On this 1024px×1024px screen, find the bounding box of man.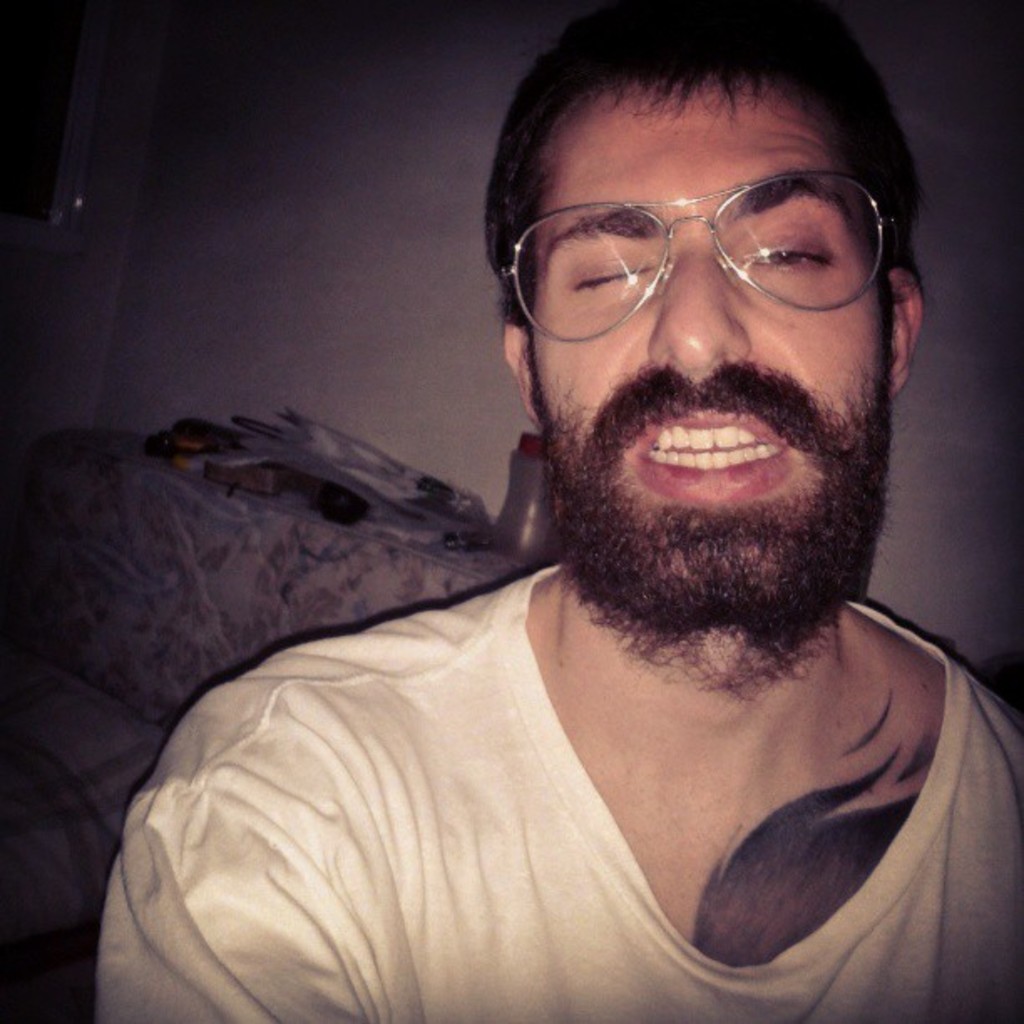
Bounding box: x1=44, y1=0, x2=1023, y2=1023.
